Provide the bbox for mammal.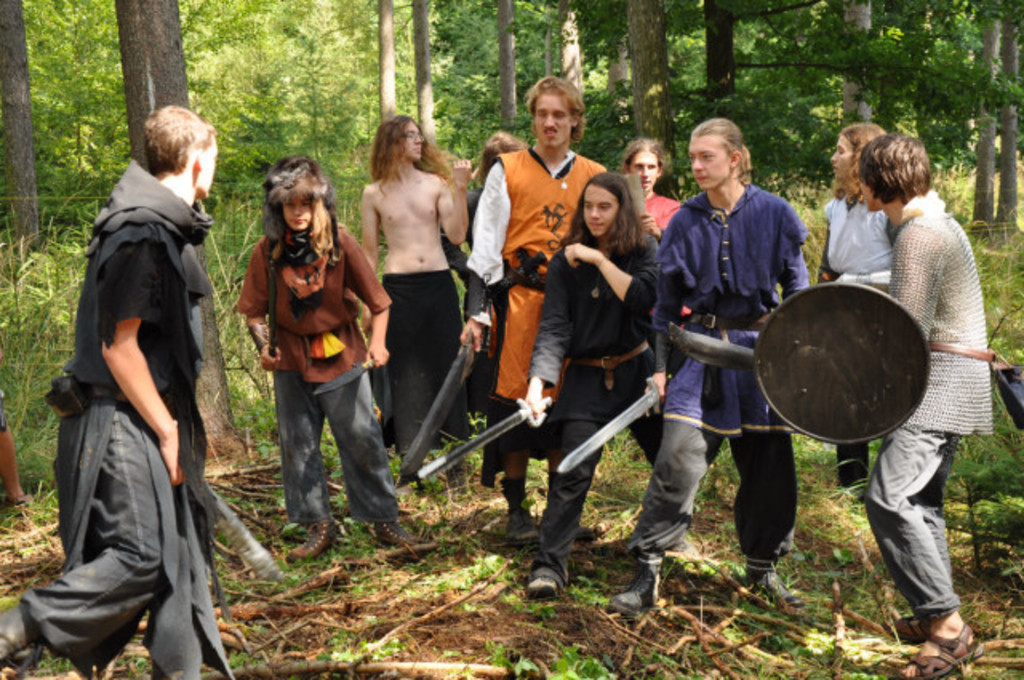
(x1=232, y1=144, x2=416, y2=563).
